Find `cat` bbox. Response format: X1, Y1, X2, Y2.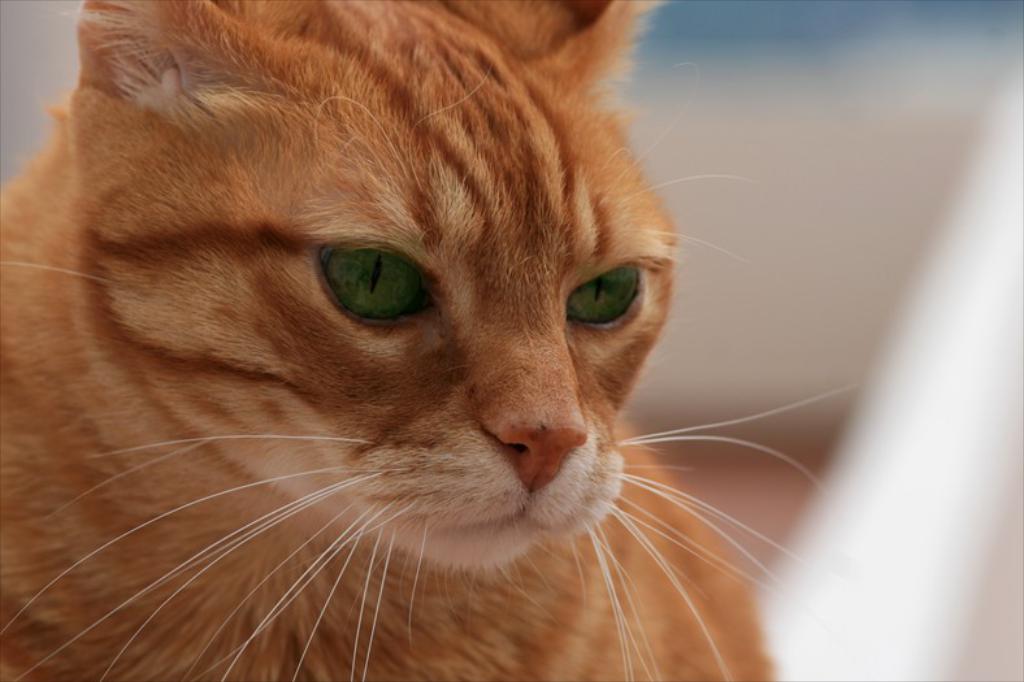
0, 0, 859, 681.
